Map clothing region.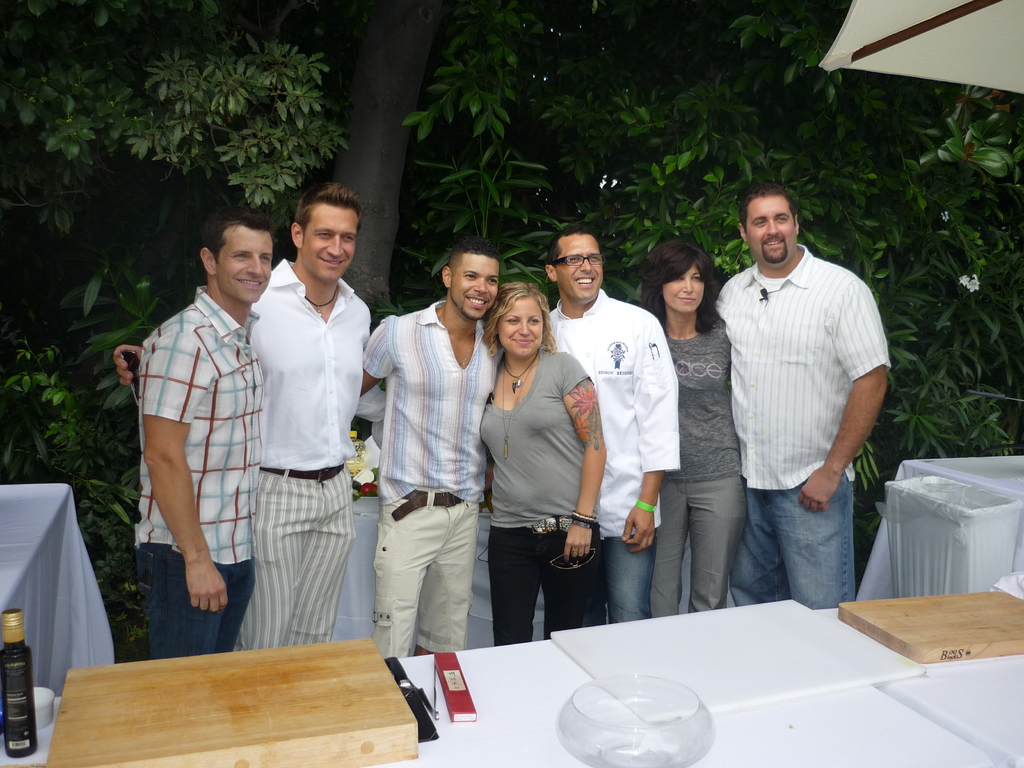
Mapped to BBox(541, 286, 685, 627).
